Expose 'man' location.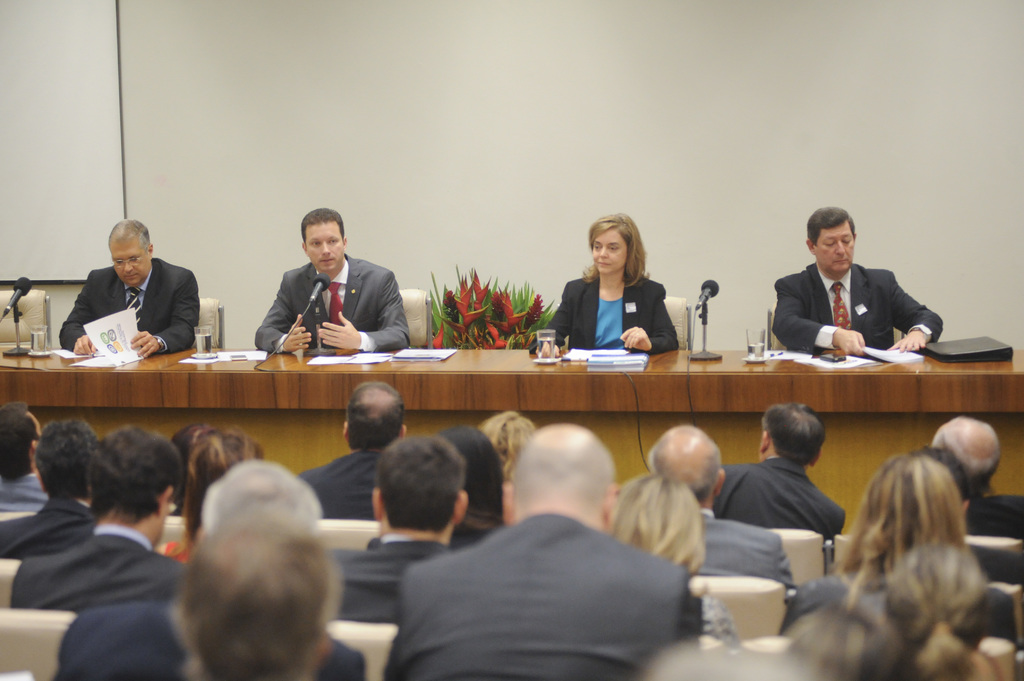
Exposed at 0 403 49 513.
